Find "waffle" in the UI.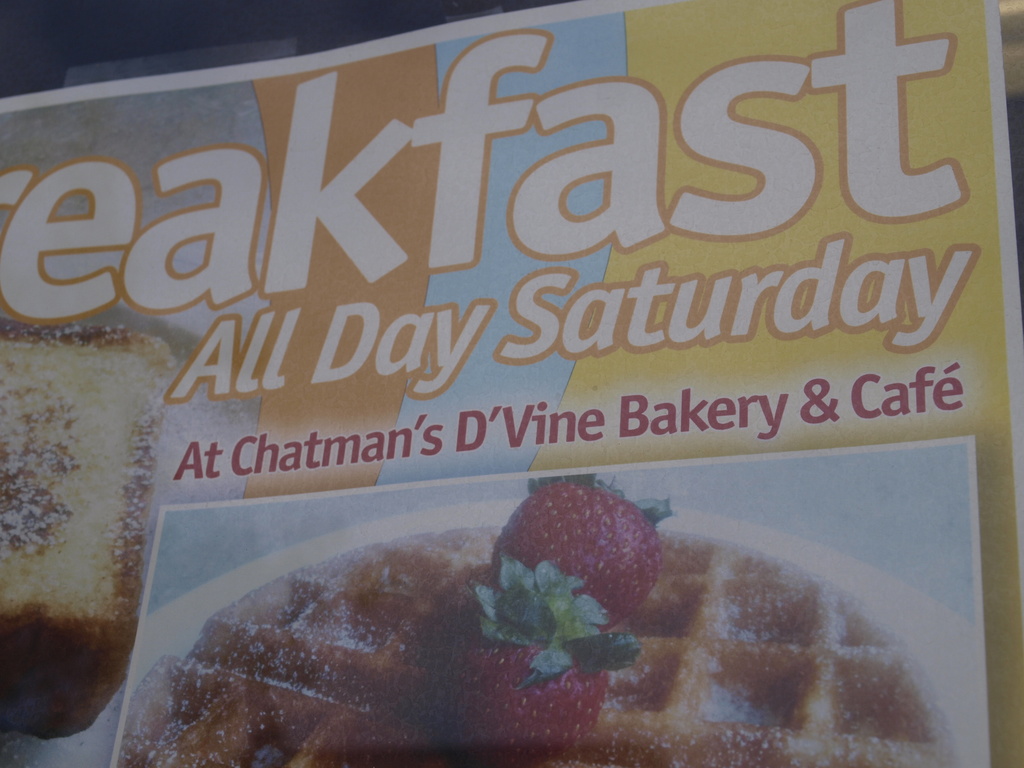
UI element at bbox=[125, 531, 959, 767].
